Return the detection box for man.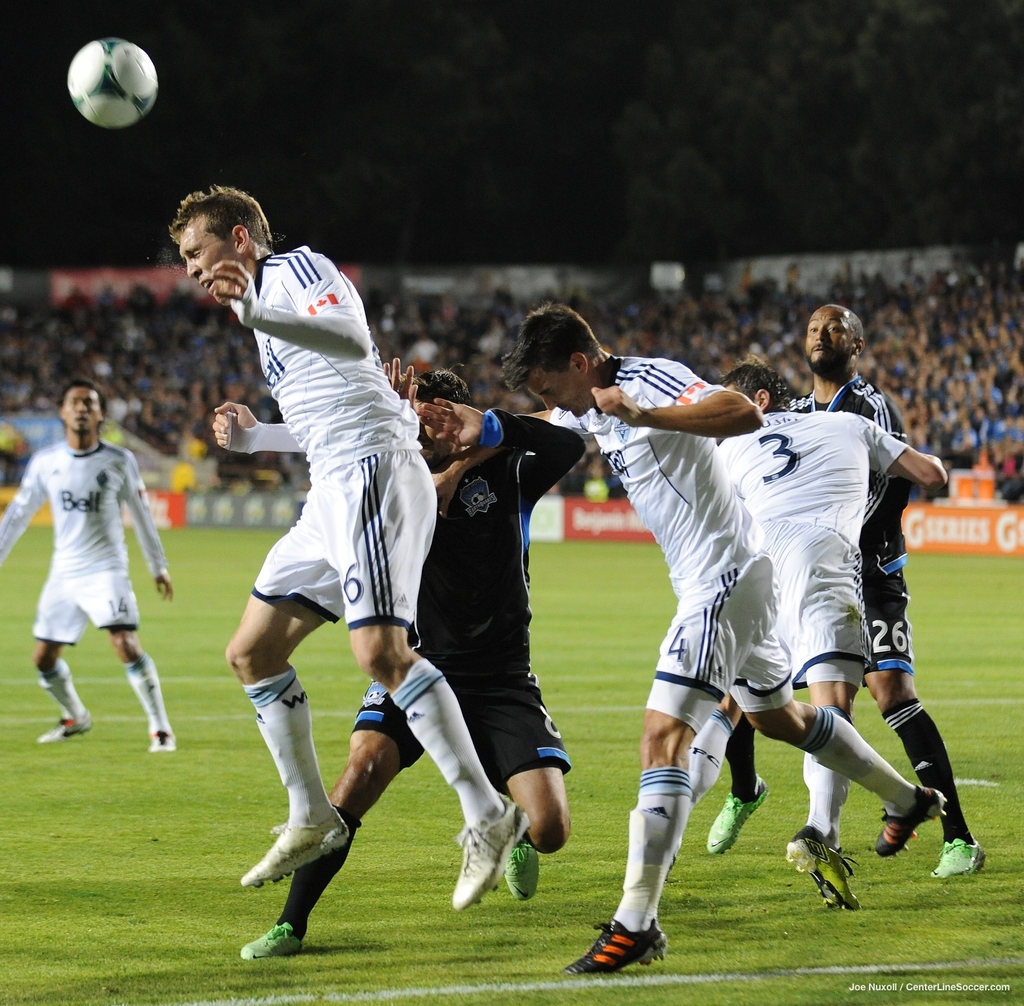
[left=779, top=301, right=991, bottom=878].
